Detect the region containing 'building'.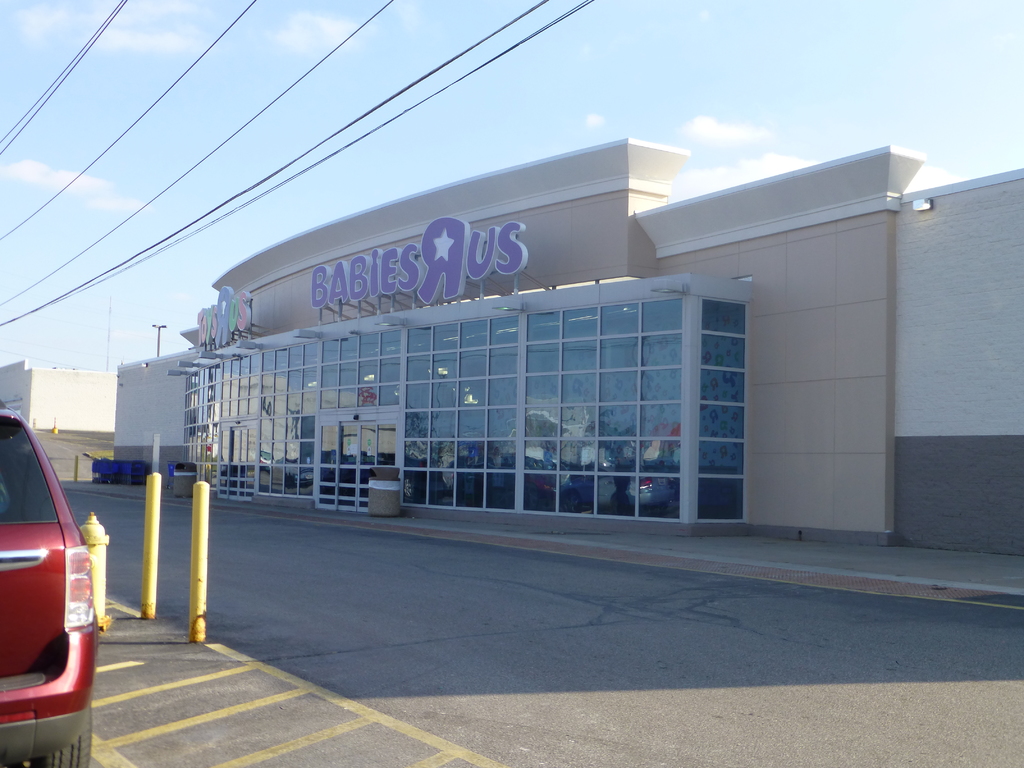
bbox=(112, 136, 1023, 558).
